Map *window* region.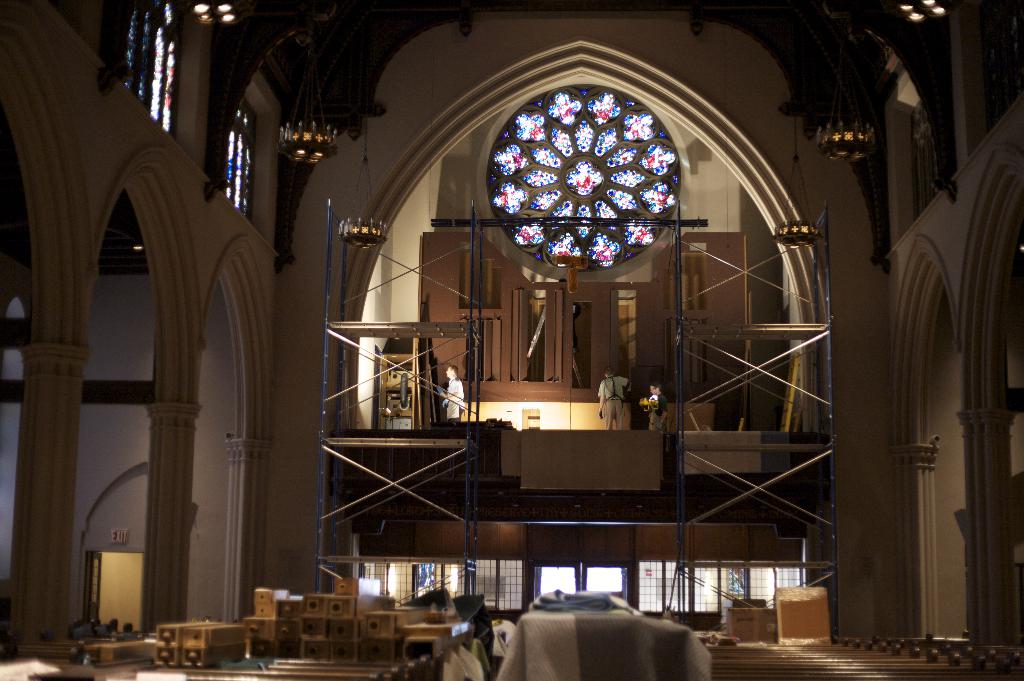
Mapped to {"left": 335, "top": 562, "right": 526, "bottom": 616}.
